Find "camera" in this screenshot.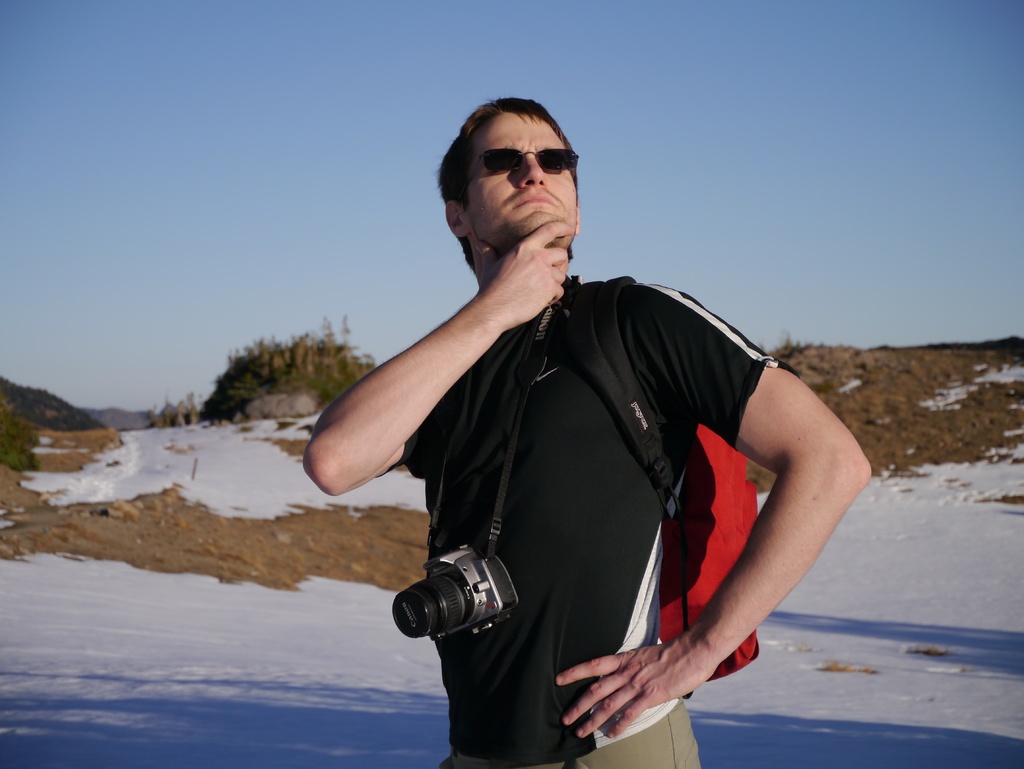
The bounding box for "camera" is <region>390, 537, 538, 664</region>.
